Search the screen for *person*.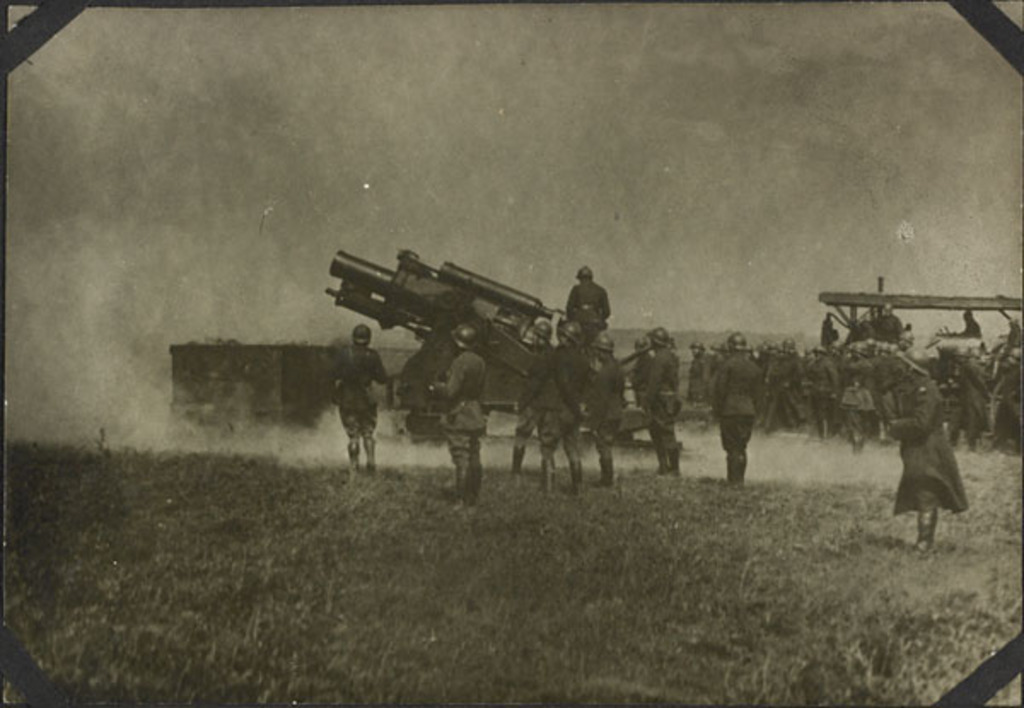
Found at (544,324,579,478).
